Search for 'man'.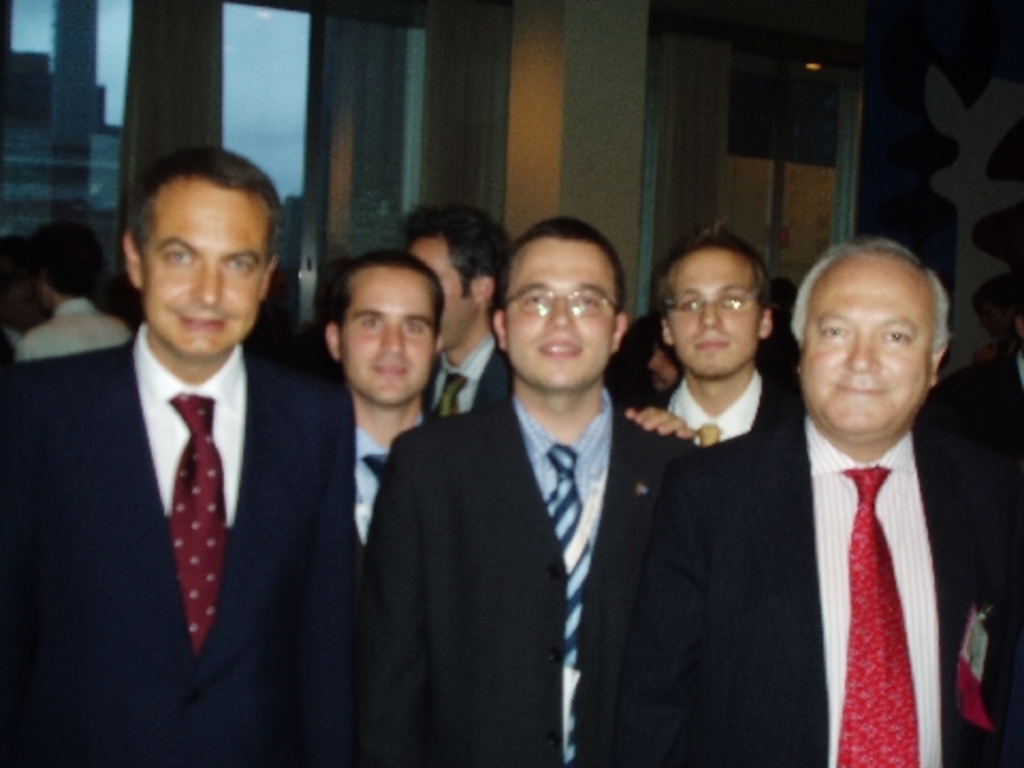
Found at 13 220 130 356.
